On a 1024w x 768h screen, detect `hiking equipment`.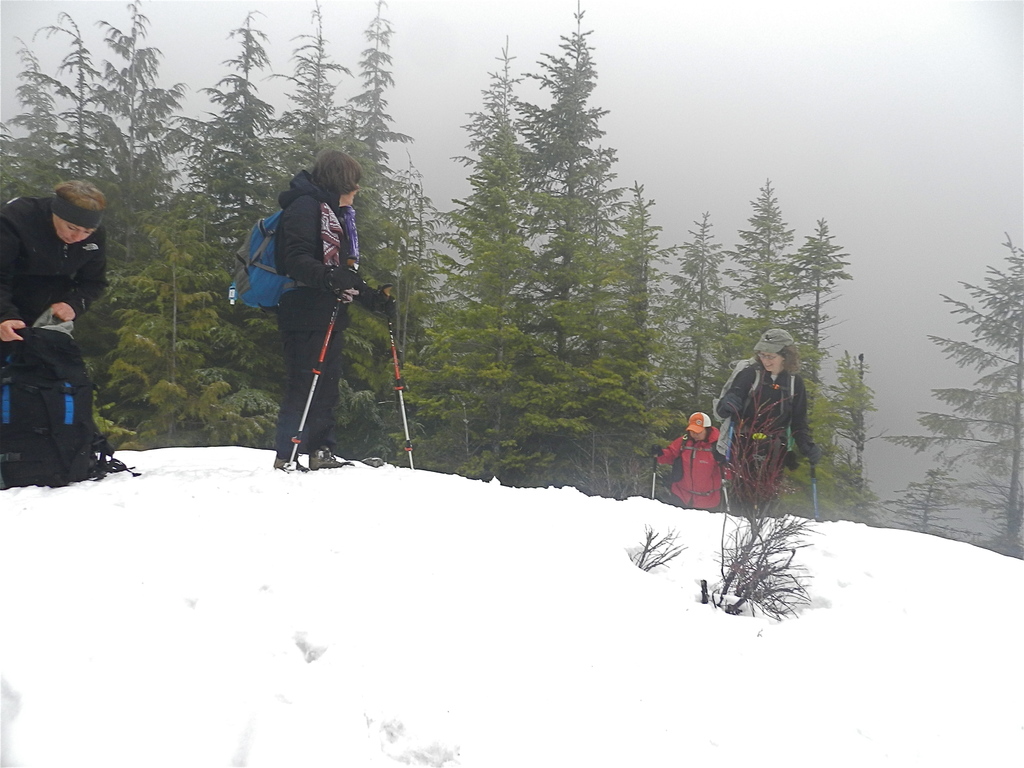
[719, 471, 734, 514].
